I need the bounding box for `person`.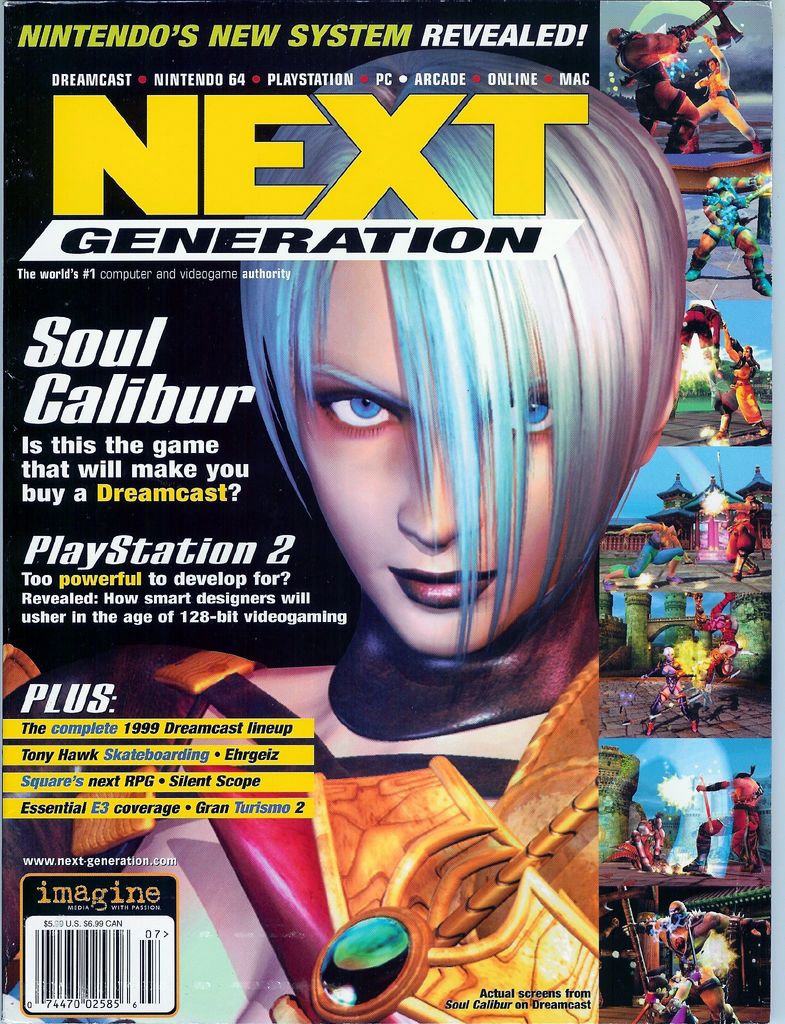
Here it is: select_region(0, 48, 683, 1023).
